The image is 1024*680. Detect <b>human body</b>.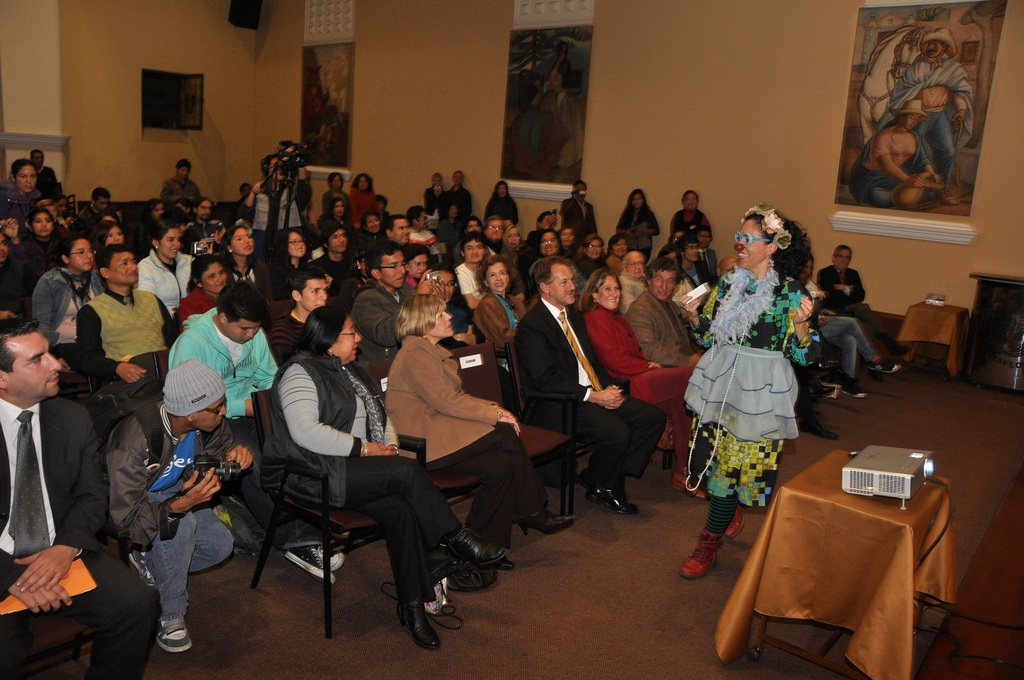
Detection: (left=620, top=190, right=659, bottom=270).
